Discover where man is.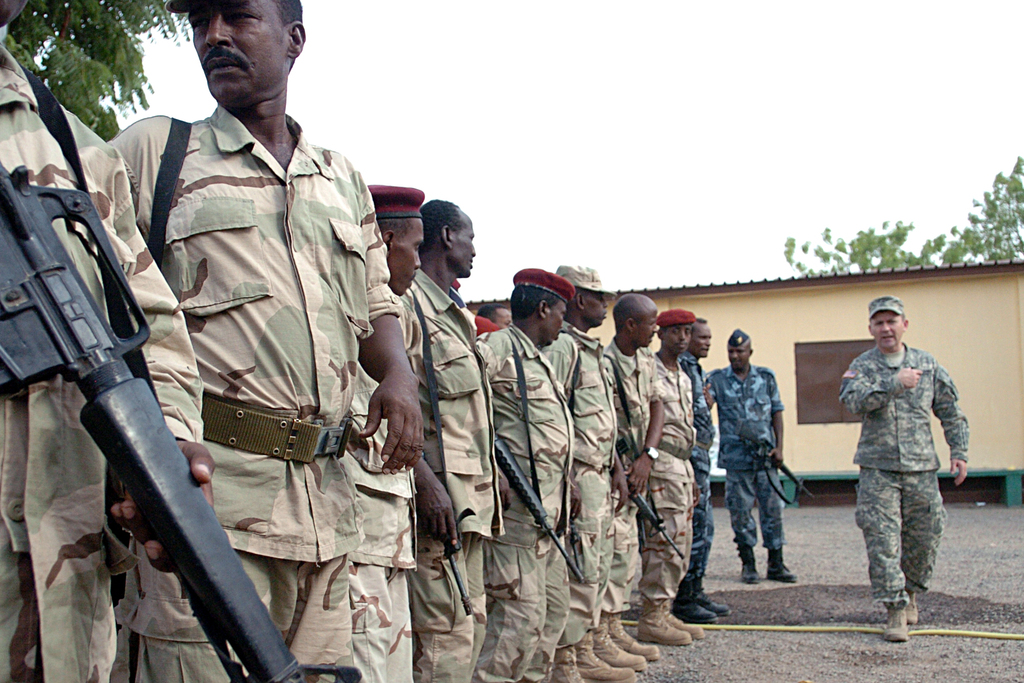
Discovered at crop(415, 200, 497, 671).
